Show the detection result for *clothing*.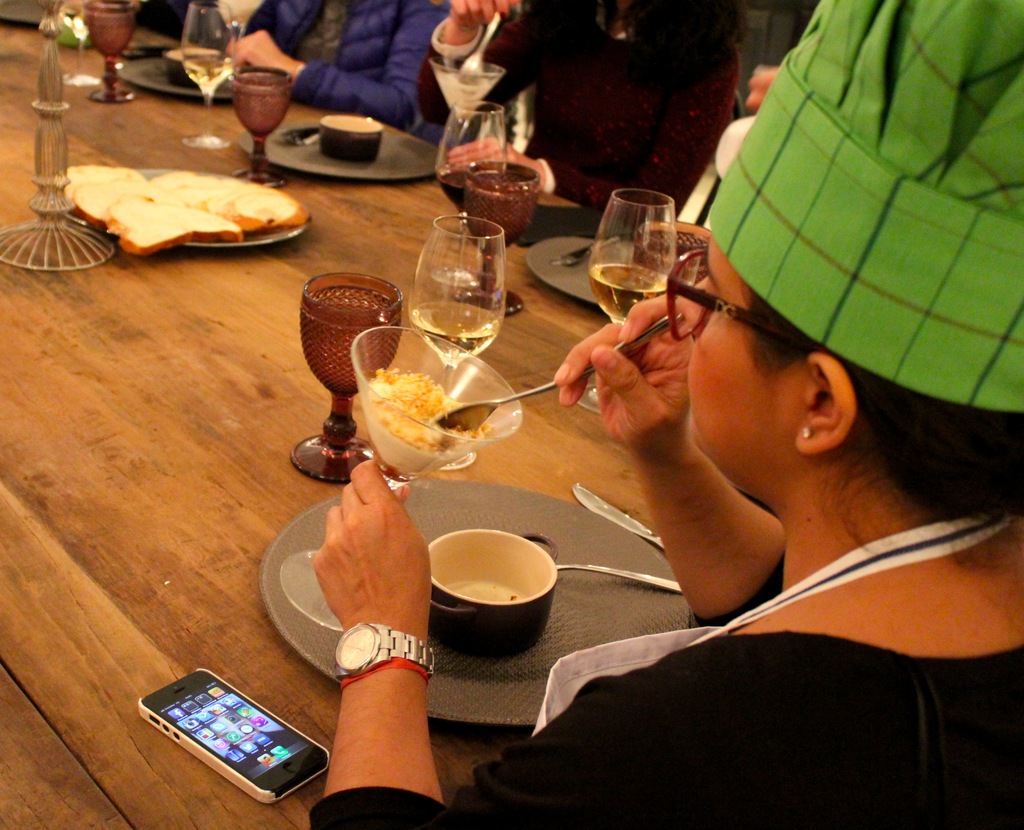
429/0/744/224.
